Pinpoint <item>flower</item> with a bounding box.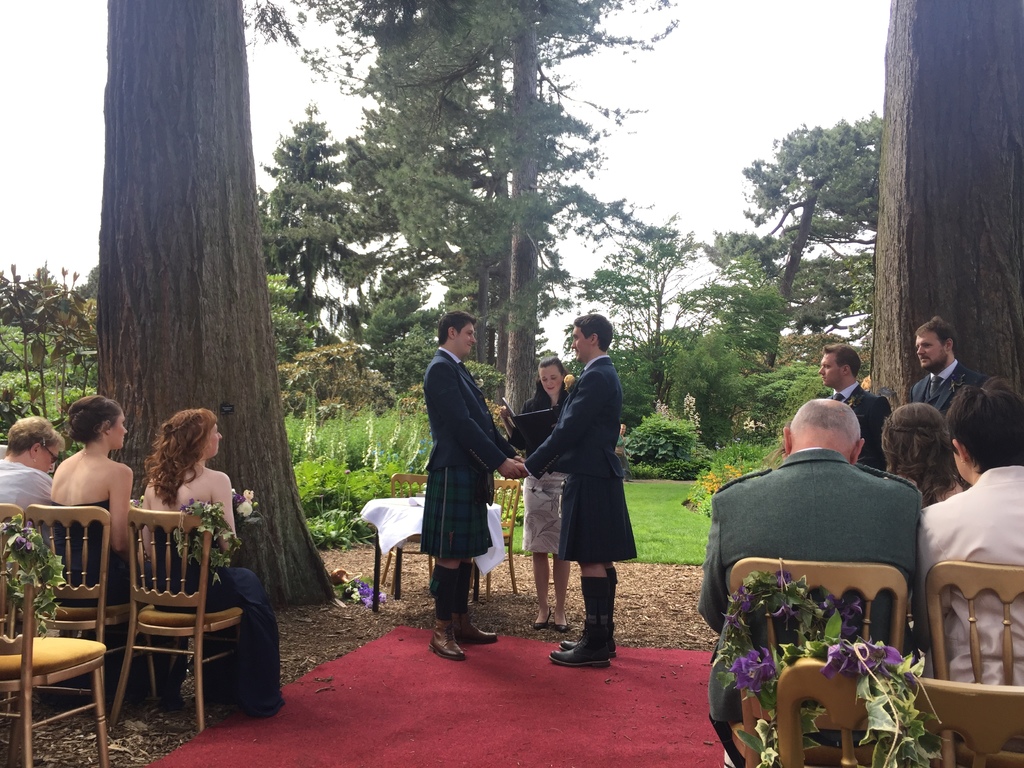
<box>181,506,188,515</box>.
